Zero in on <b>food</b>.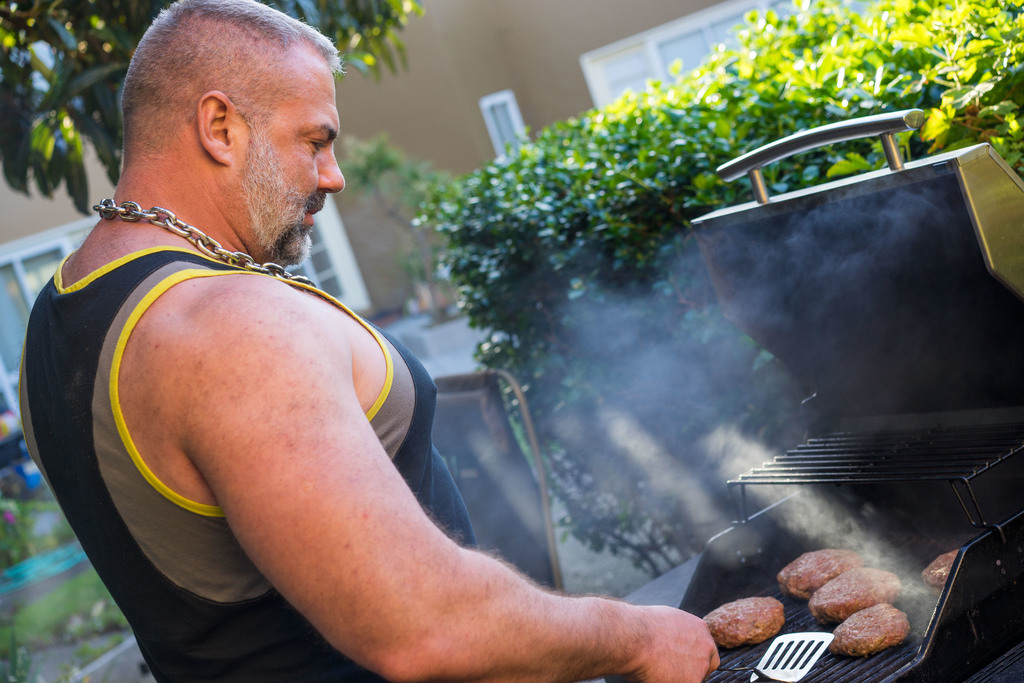
Zeroed in: [x1=797, y1=561, x2=915, y2=634].
